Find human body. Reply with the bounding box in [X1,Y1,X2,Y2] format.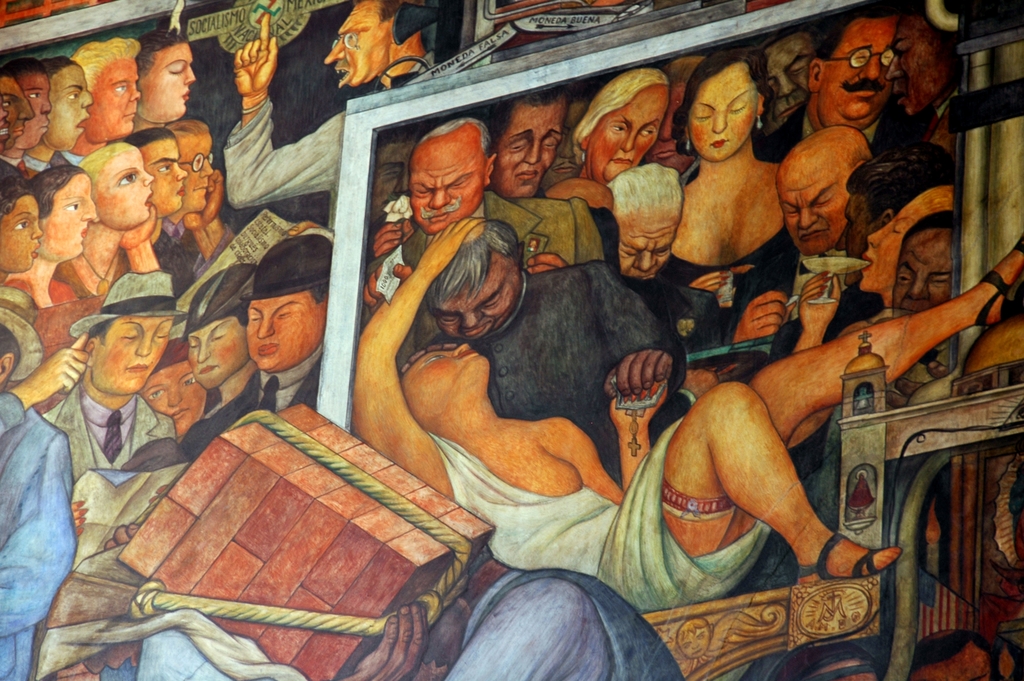
[586,160,677,295].
